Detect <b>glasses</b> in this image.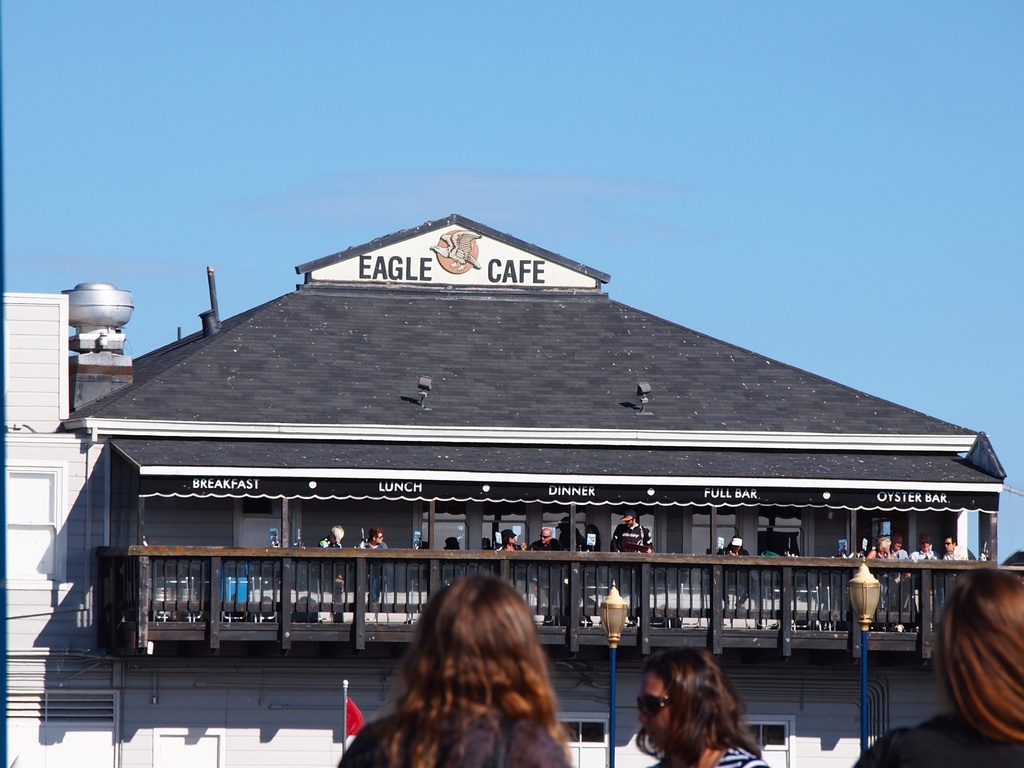
Detection: (x1=629, y1=693, x2=678, y2=721).
